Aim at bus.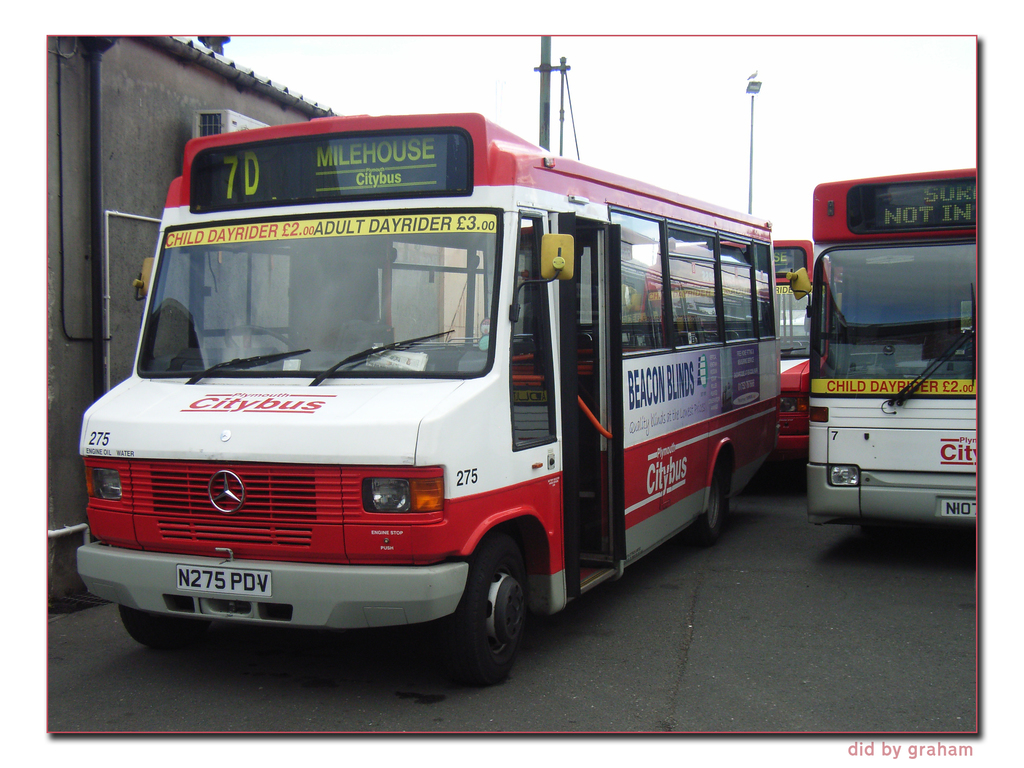
Aimed at x1=779 y1=164 x2=980 y2=527.
